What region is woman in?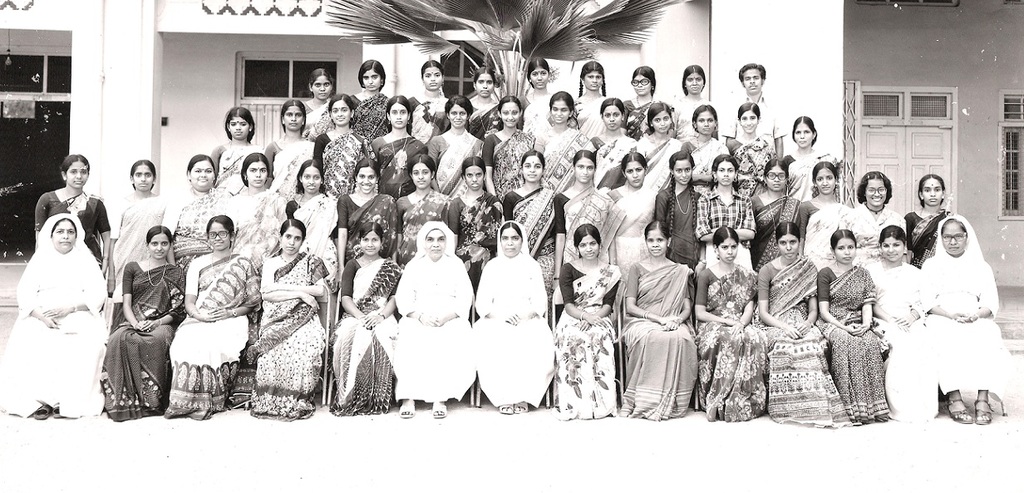
327:159:399:282.
